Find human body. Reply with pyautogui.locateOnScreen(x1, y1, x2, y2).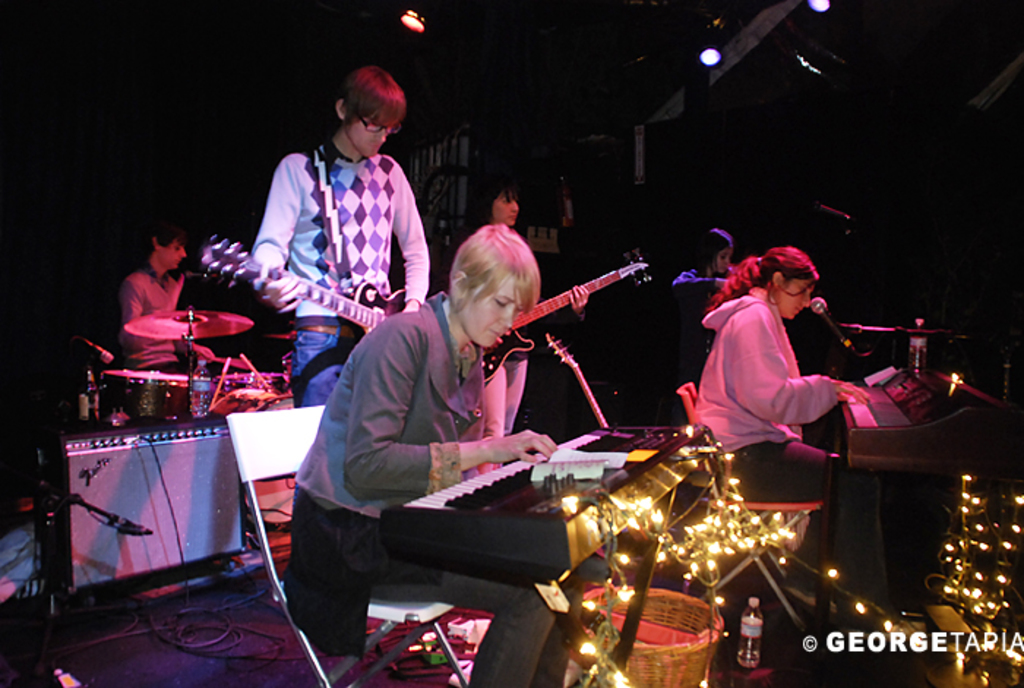
pyautogui.locateOnScreen(279, 220, 578, 687).
